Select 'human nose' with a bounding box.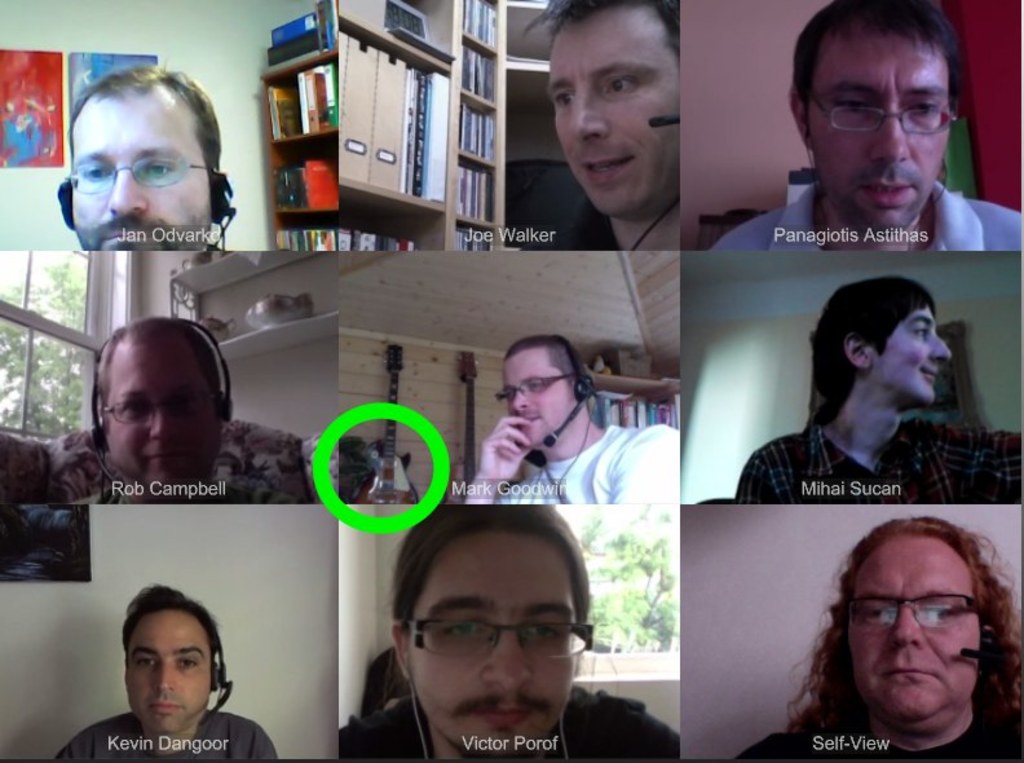
bbox=(865, 107, 914, 166).
